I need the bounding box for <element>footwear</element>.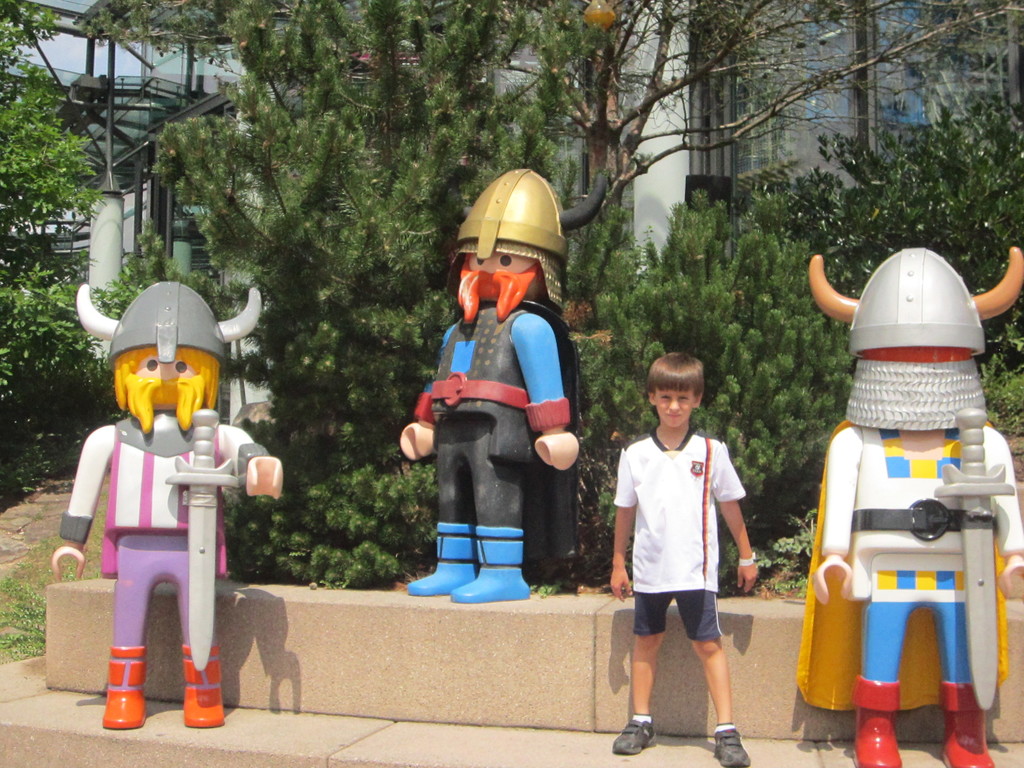
Here it is: [left=180, top=647, right=227, bottom=730].
